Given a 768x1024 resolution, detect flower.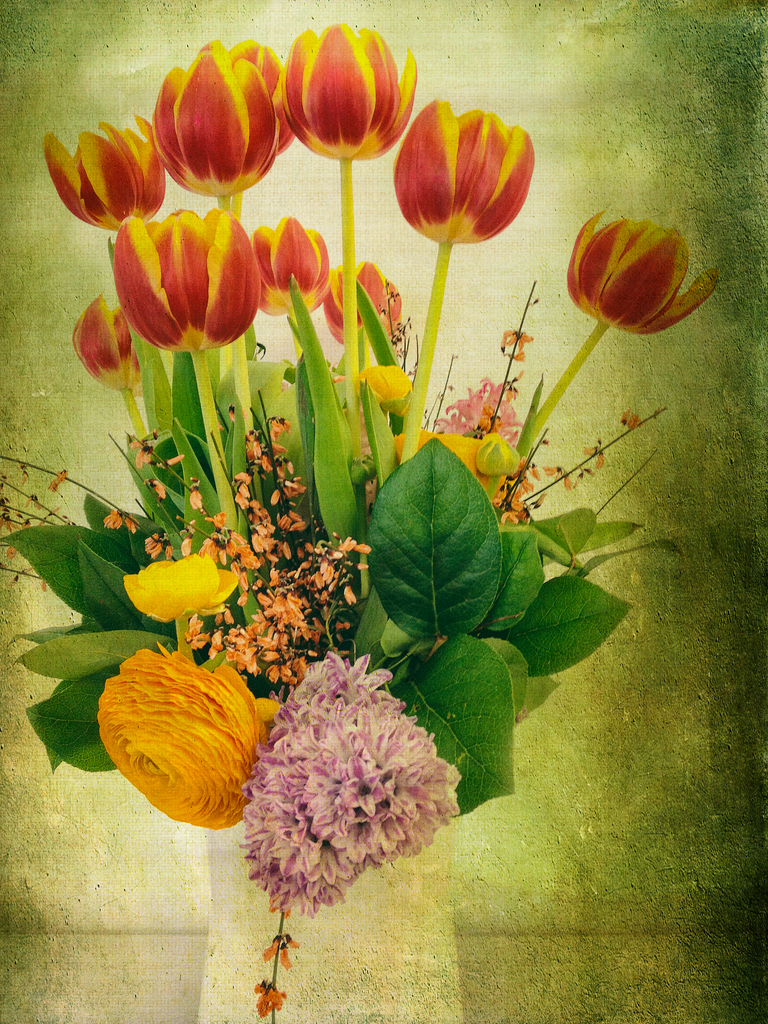
{"left": 322, "top": 255, "right": 406, "bottom": 369}.
